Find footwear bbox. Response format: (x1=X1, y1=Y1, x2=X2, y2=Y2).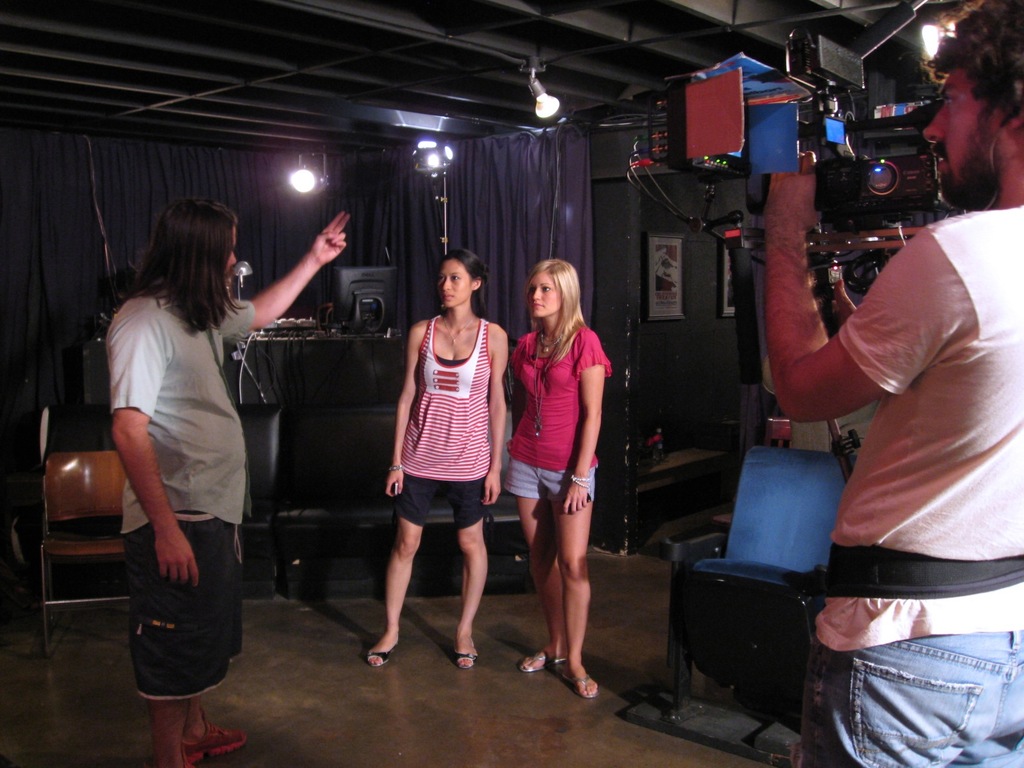
(x1=517, y1=650, x2=568, y2=674).
